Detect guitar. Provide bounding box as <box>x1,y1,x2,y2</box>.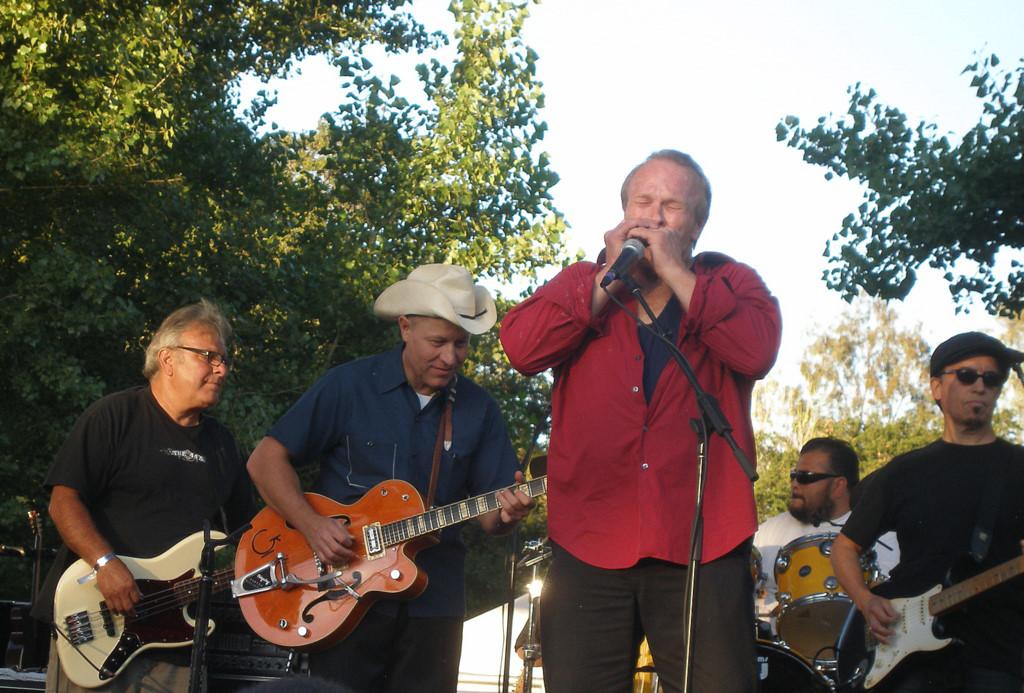
<box>832,550,1023,687</box>.
